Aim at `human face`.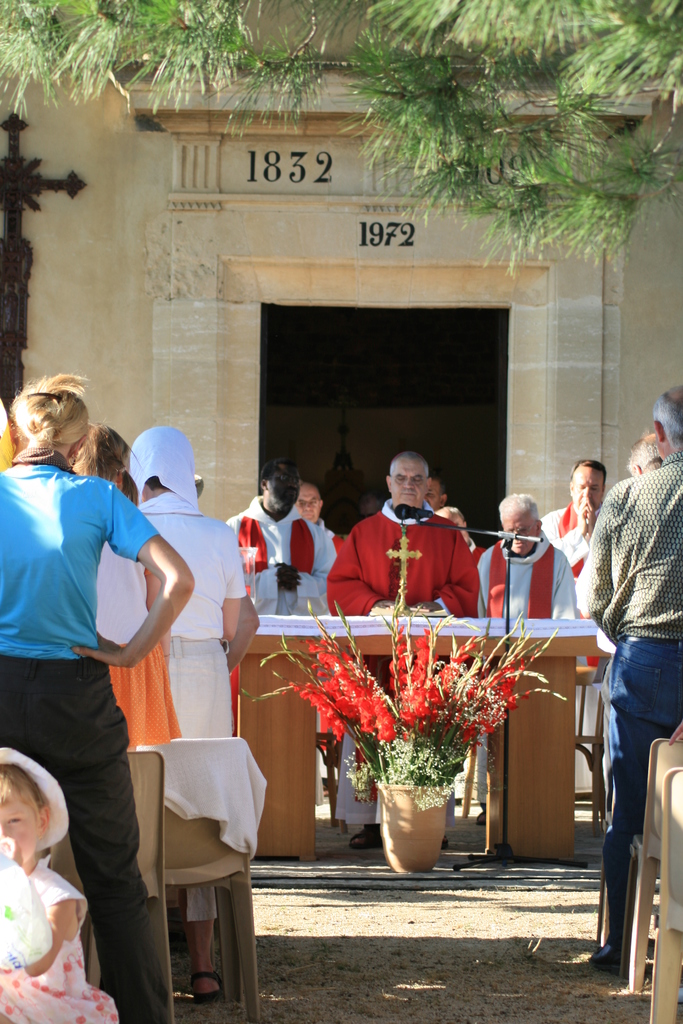
Aimed at [x1=0, y1=792, x2=41, y2=867].
